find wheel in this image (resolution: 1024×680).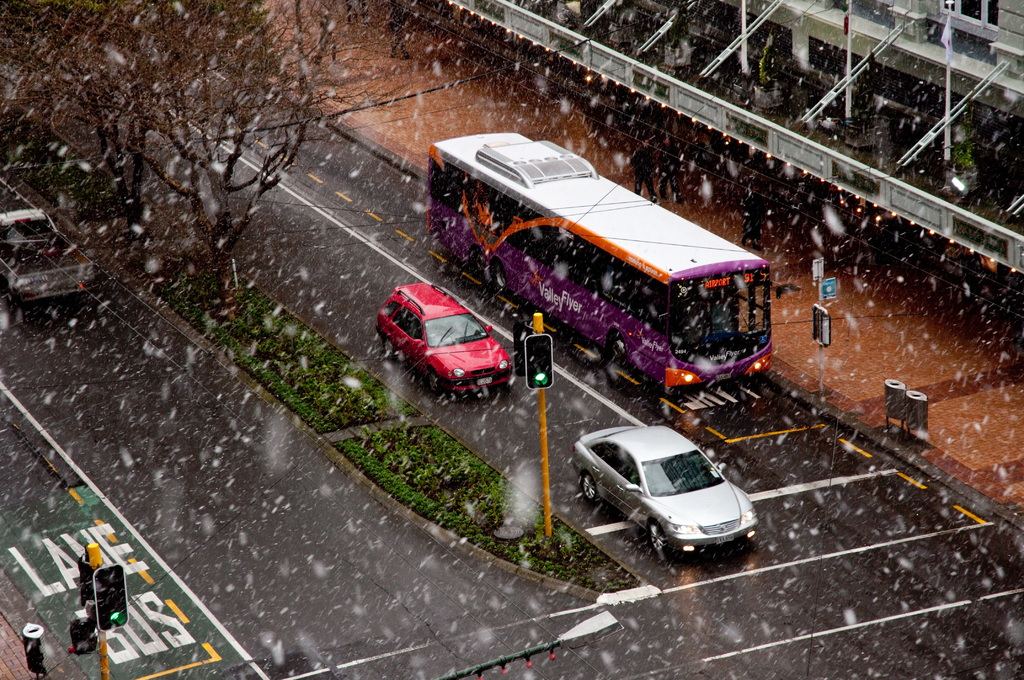
rect(582, 471, 600, 508).
